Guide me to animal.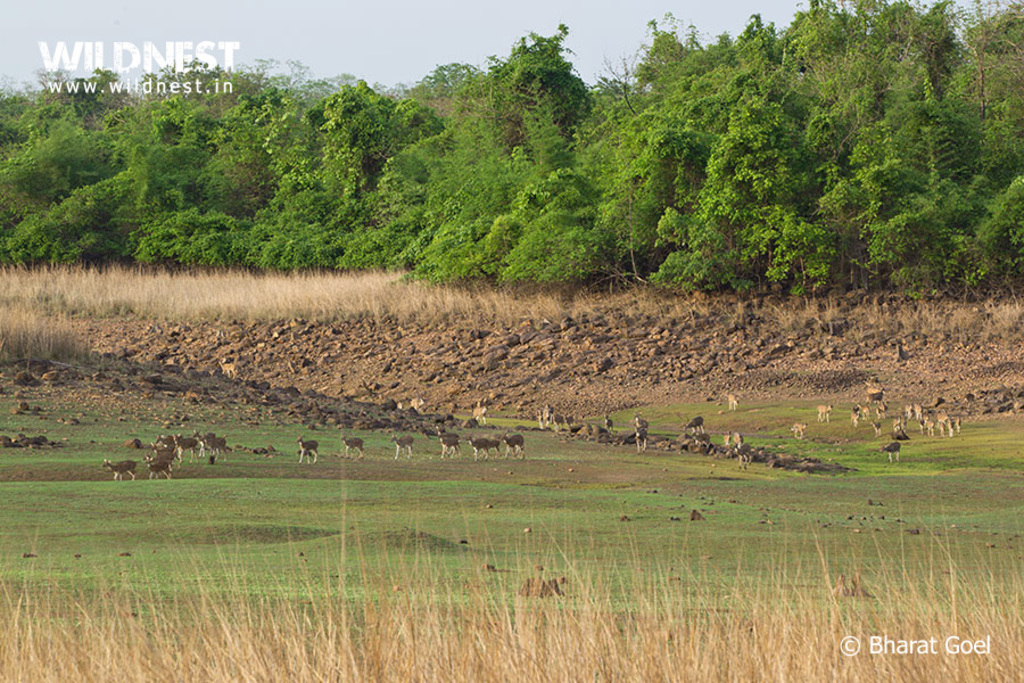
Guidance: 728,431,740,441.
